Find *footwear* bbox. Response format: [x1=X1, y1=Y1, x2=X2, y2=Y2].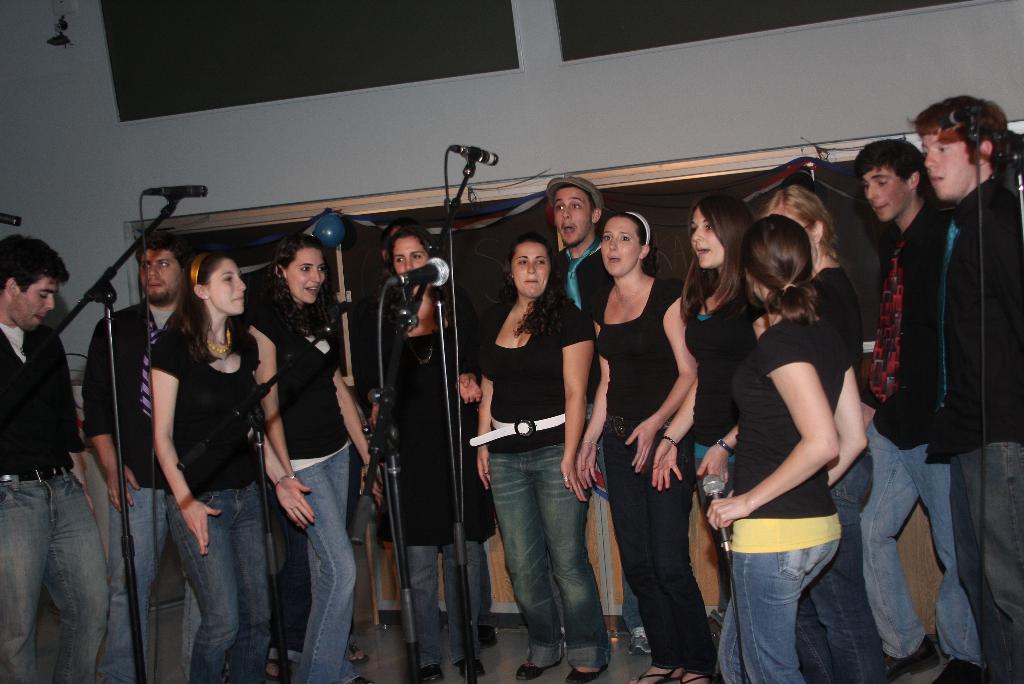
[x1=474, y1=612, x2=499, y2=641].
